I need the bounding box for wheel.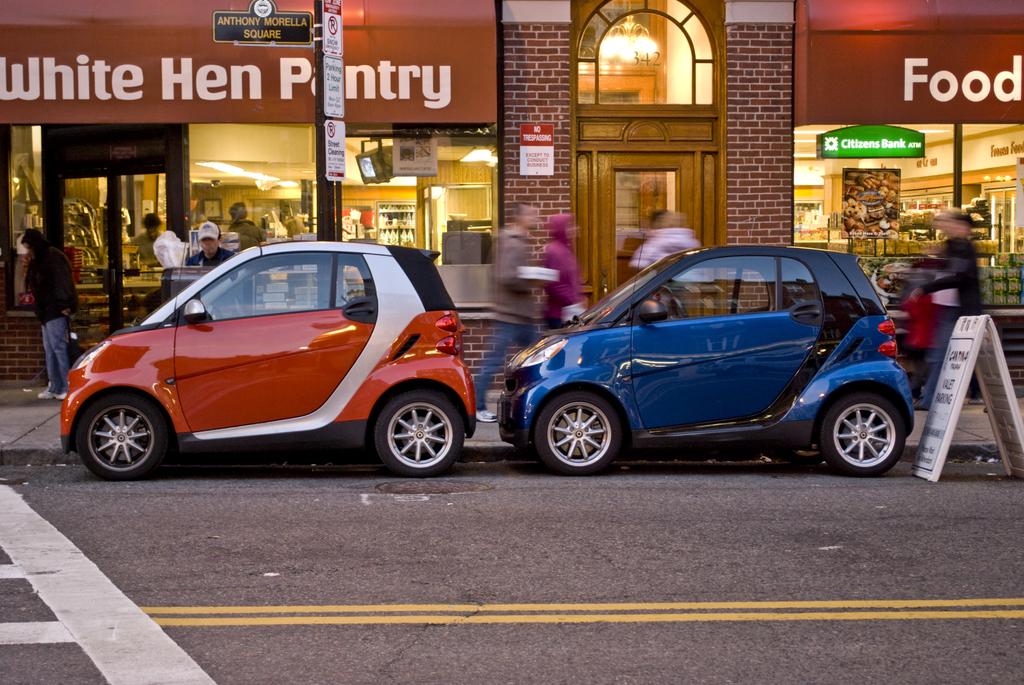
Here it is: bbox(539, 397, 630, 484).
